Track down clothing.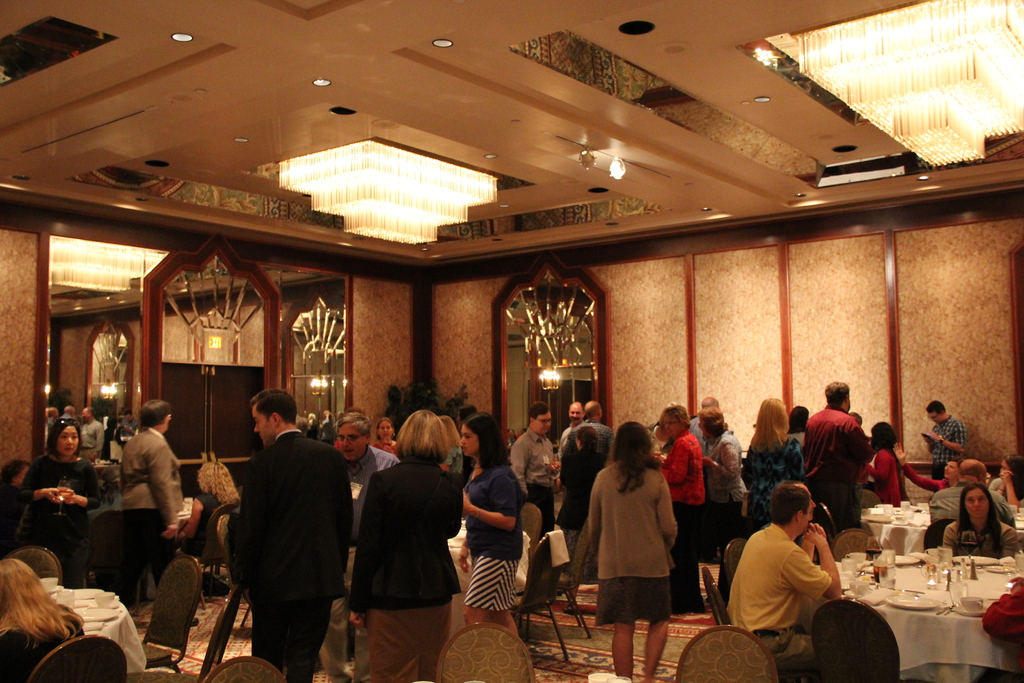
Tracked to region(659, 433, 707, 604).
